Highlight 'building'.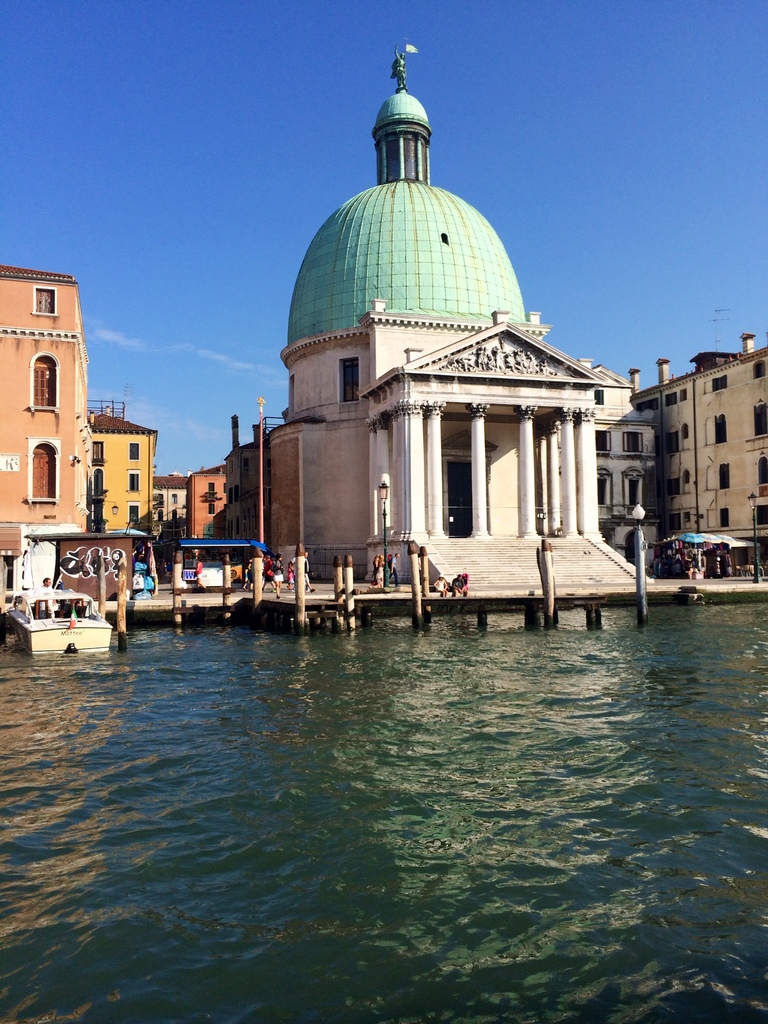
Highlighted region: x1=186 y1=465 x2=227 y2=538.
